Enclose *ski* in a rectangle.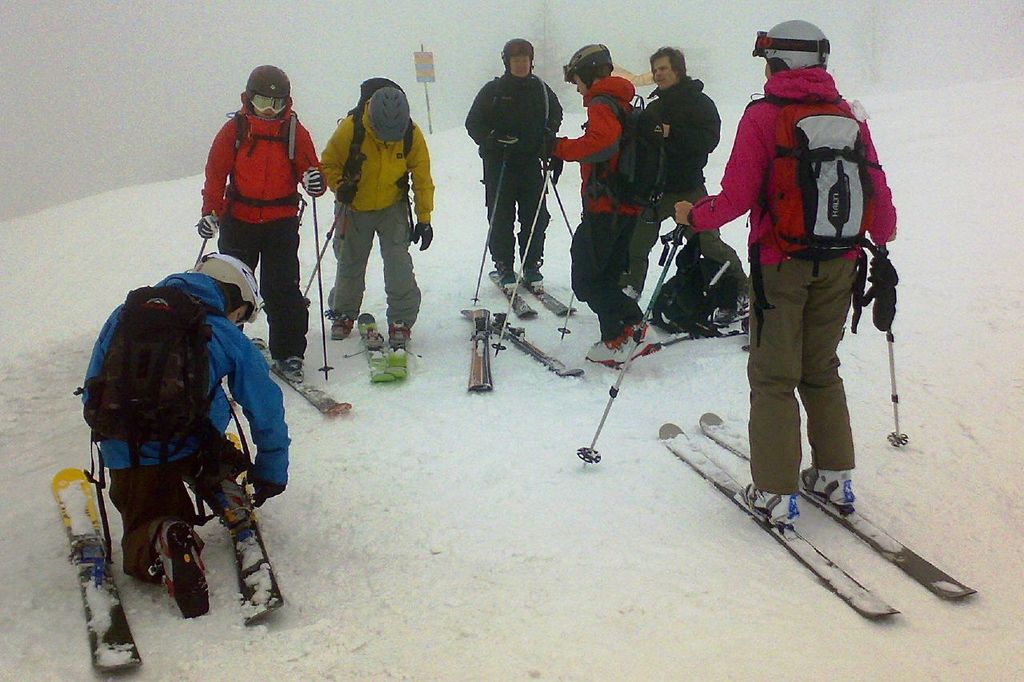
[486, 318, 590, 383].
